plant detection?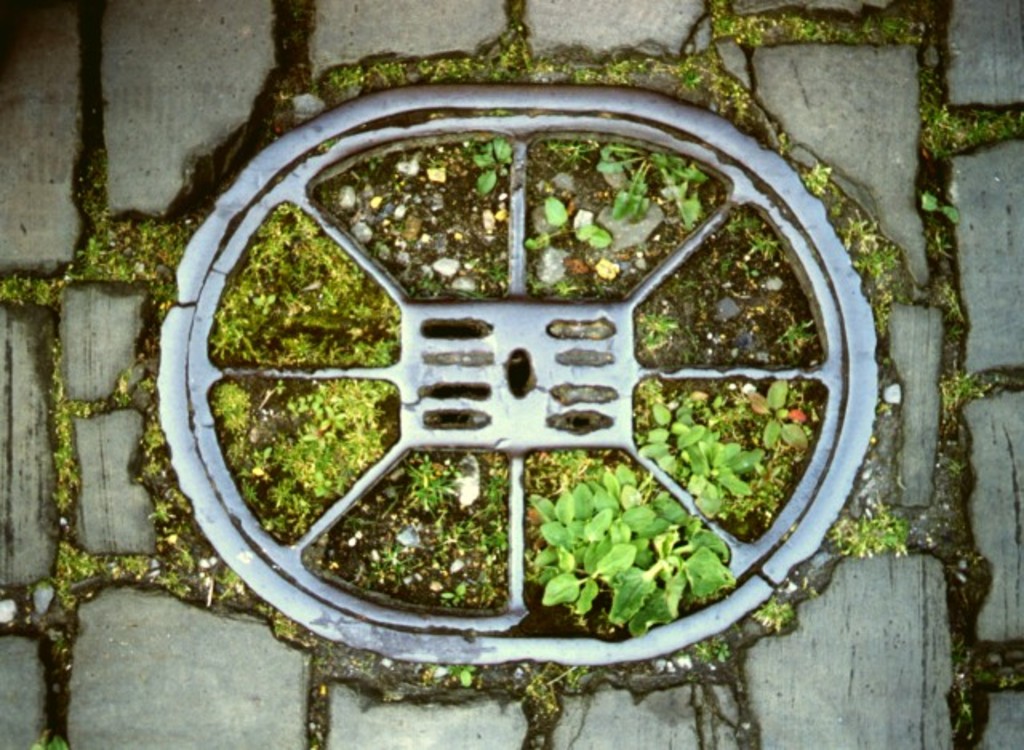
[549, 136, 595, 163]
